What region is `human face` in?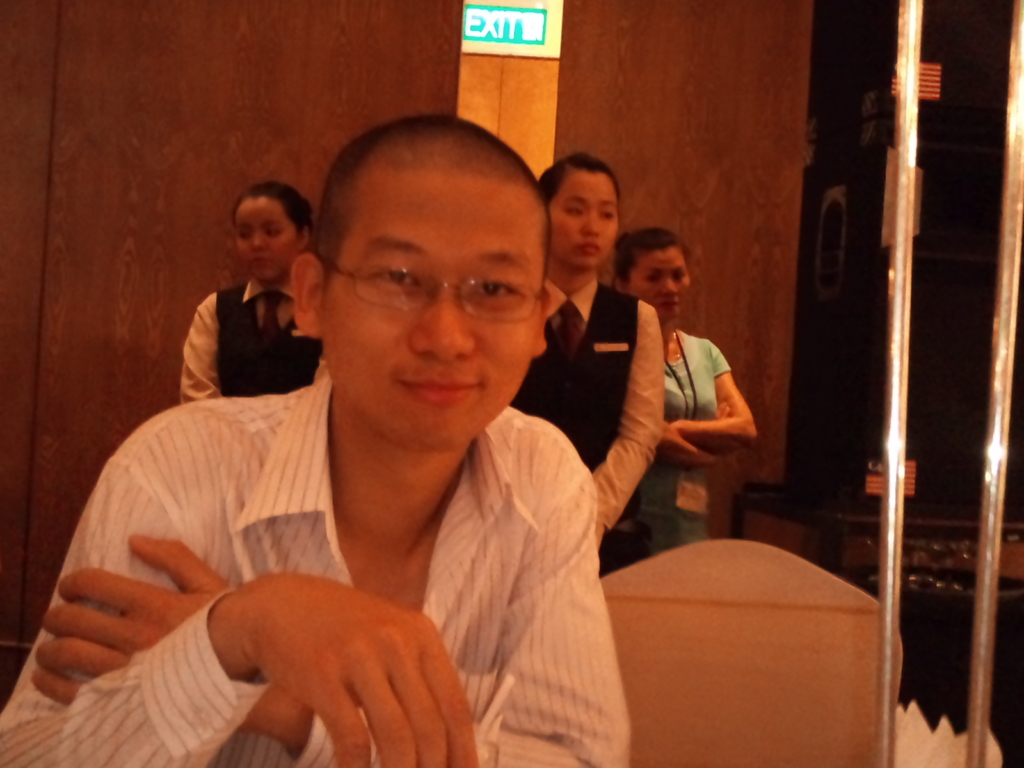
box=[547, 172, 619, 265].
